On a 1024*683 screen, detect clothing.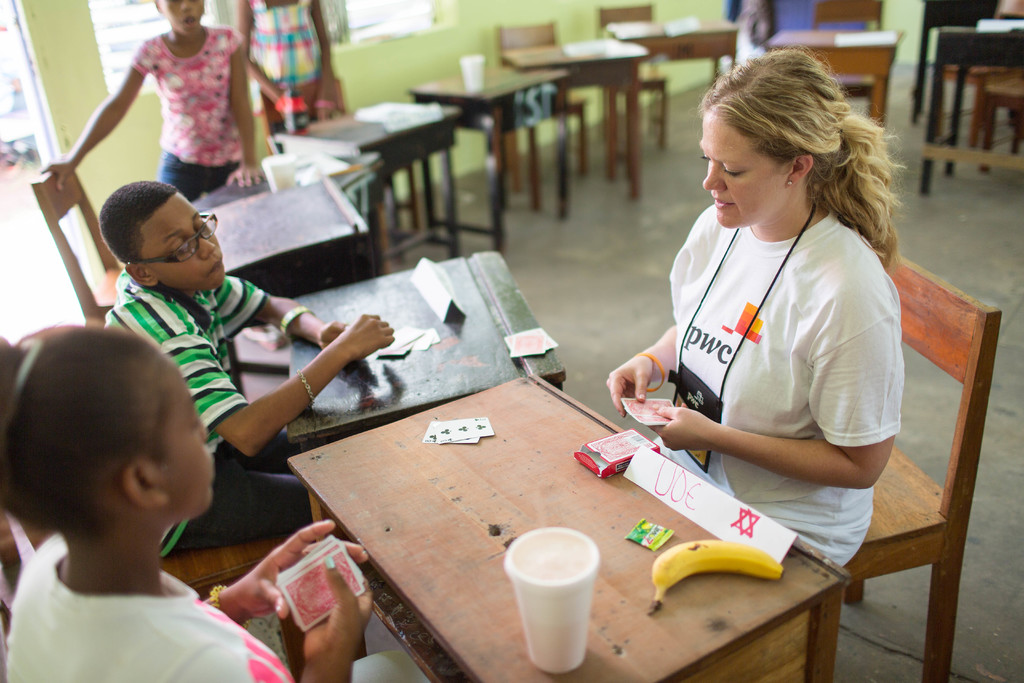
pyautogui.locateOnScreen(642, 200, 911, 566).
